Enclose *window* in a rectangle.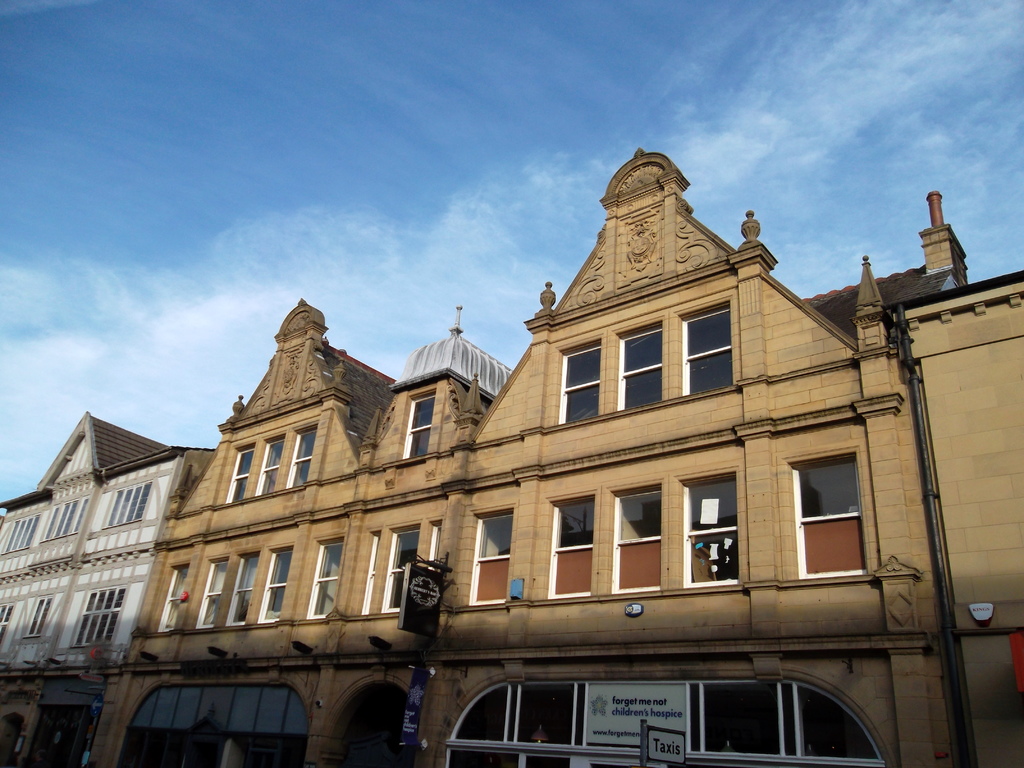
286/426/311/494.
